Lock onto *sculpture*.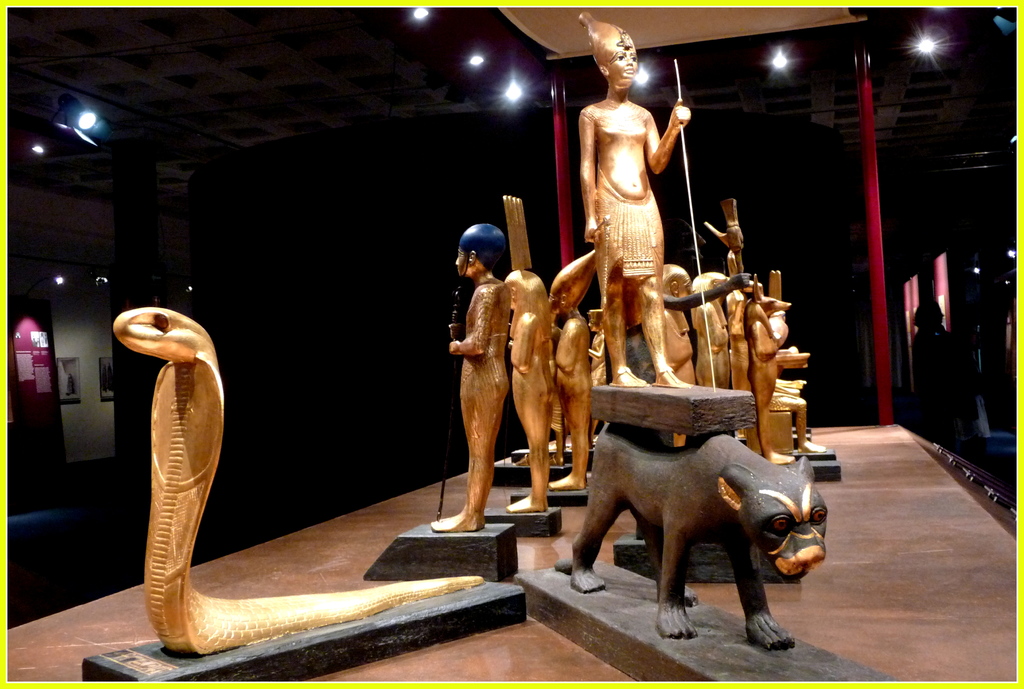
Locked: 660:270:701:444.
